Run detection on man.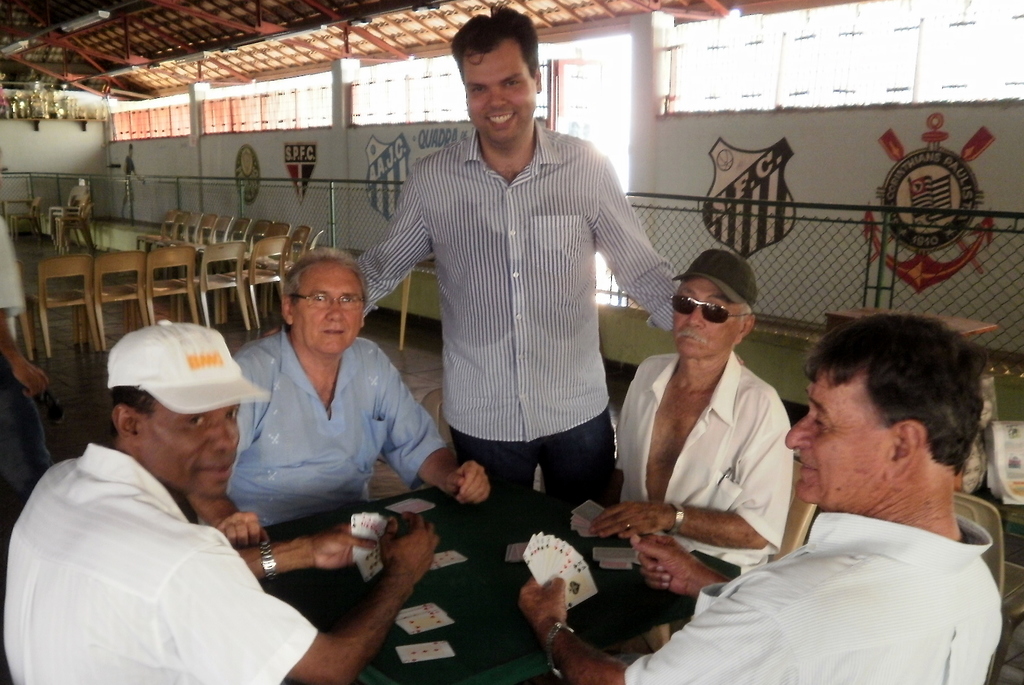
Result: <region>251, 0, 672, 526</region>.
